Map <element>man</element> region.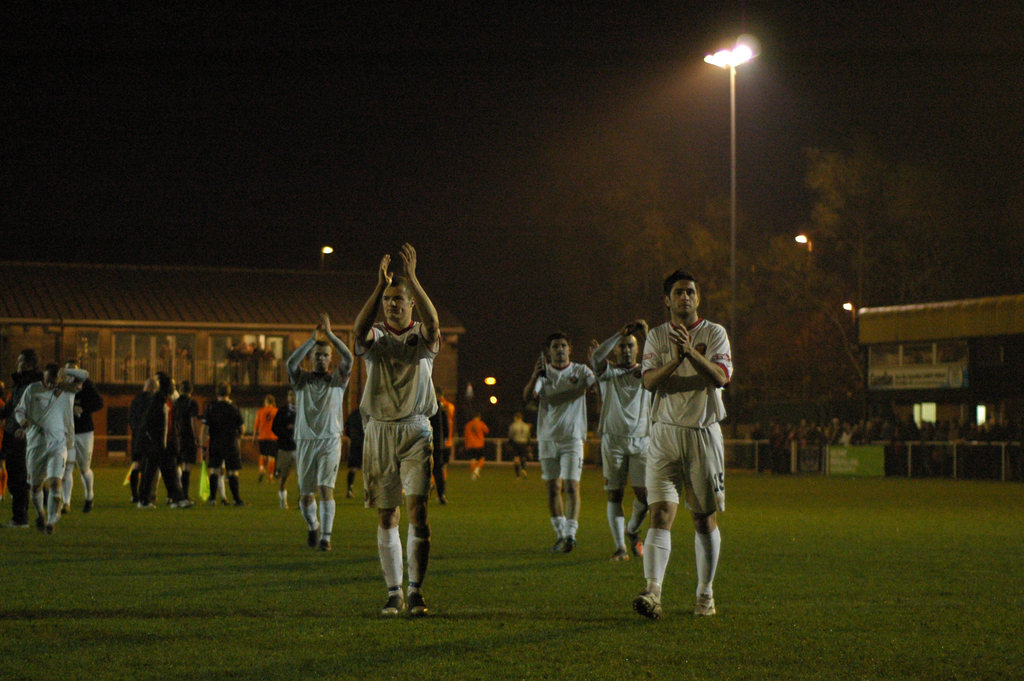
Mapped to rect(170, 380, 204, 503).
